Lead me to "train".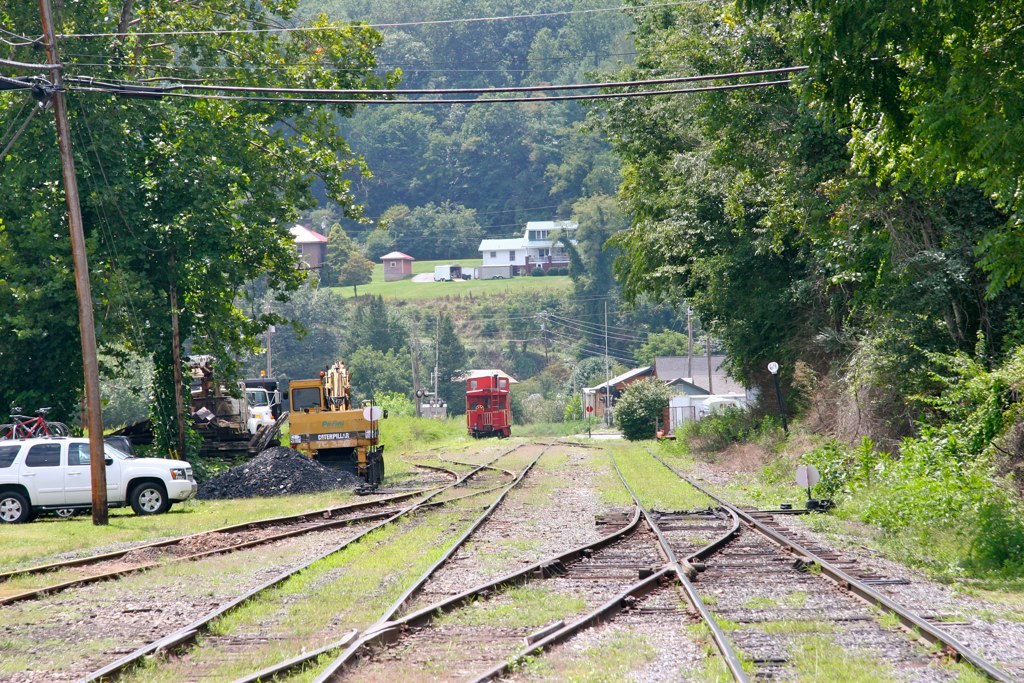
Lead to rect(466, 371, 514, 438).
